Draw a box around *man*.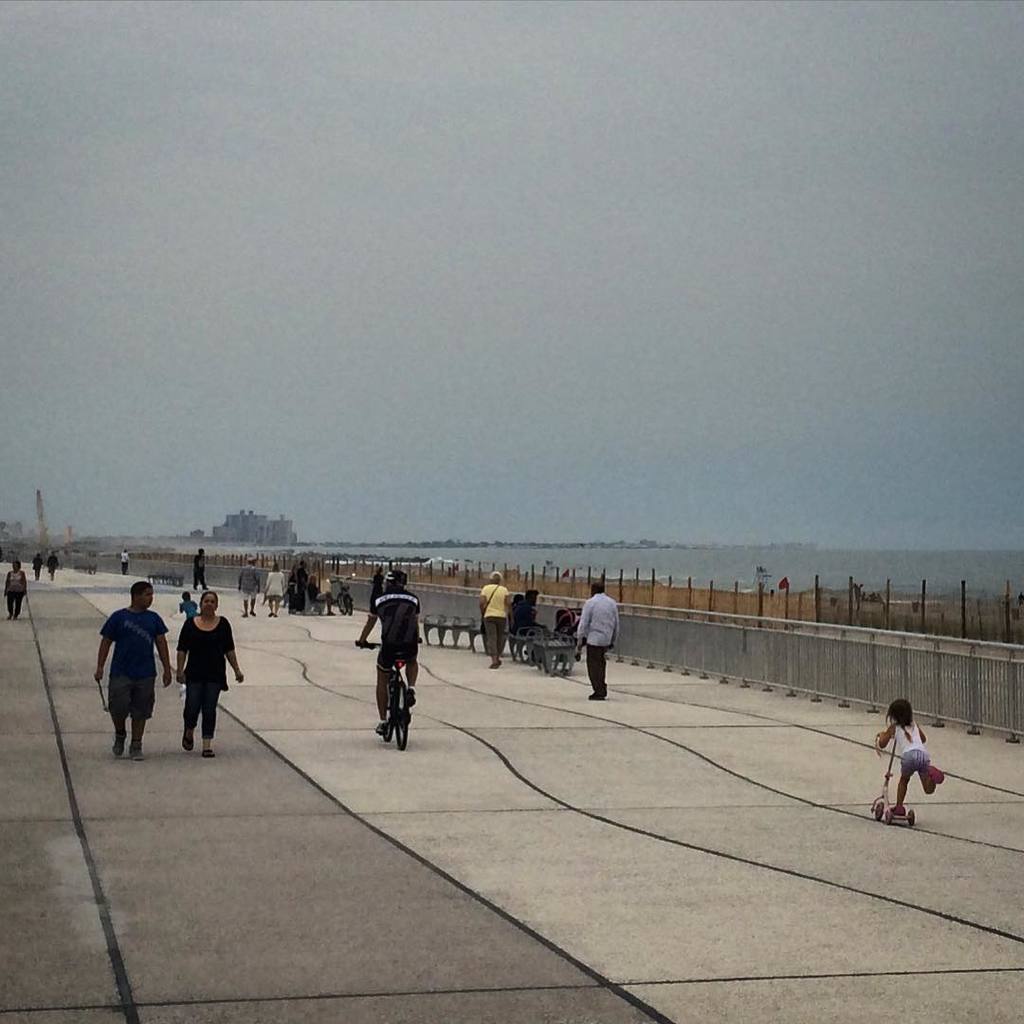
(297,557,307,606).
